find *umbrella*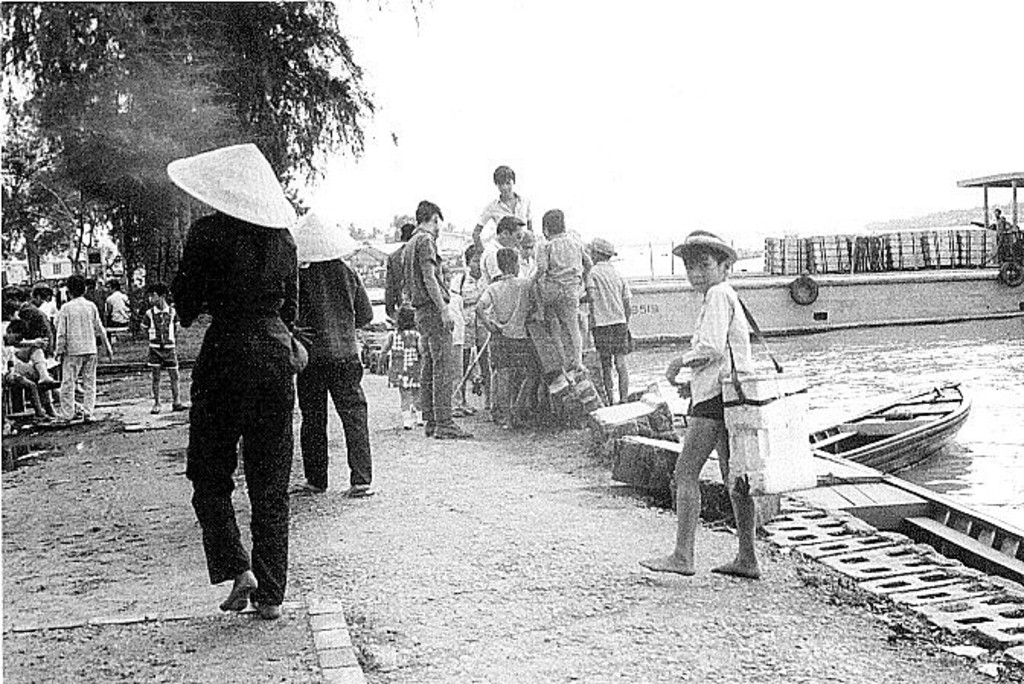
<bbox>288, 209, 360, 265</bbox>
